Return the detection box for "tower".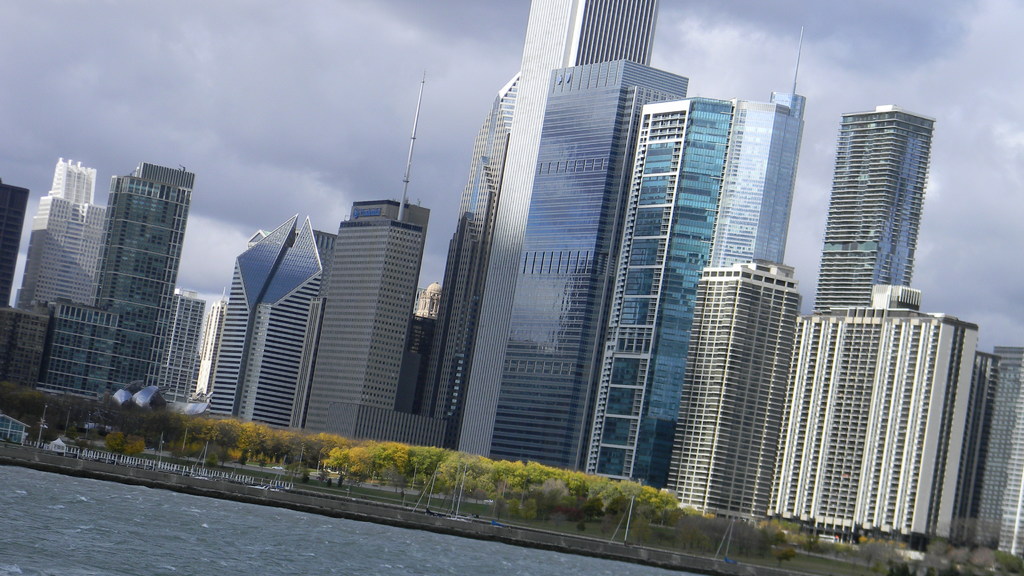
[668, 260, 809, 511].
